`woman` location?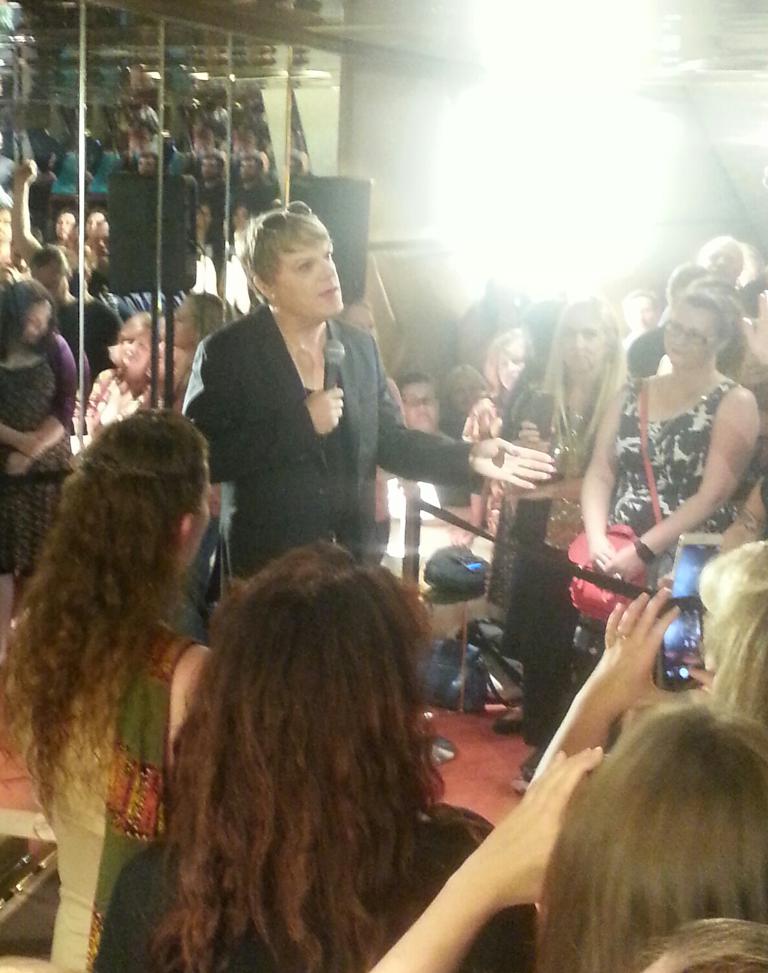
197, 202, 216, 291
